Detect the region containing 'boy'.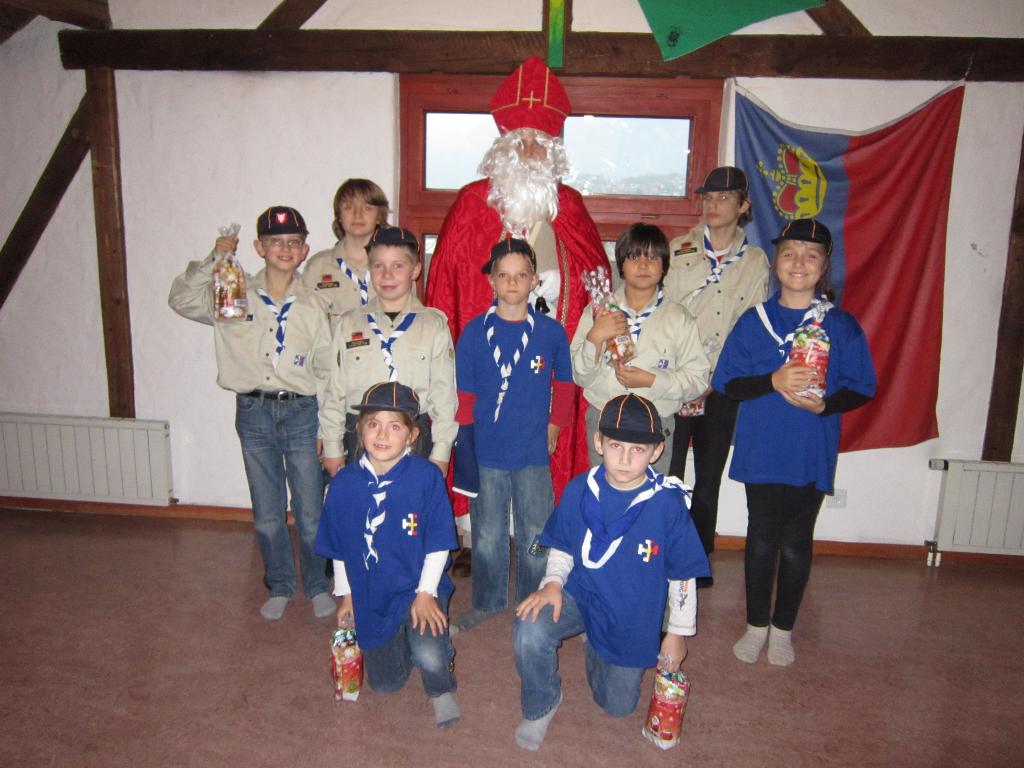
<region>314, 224, 458, 485</region>.
